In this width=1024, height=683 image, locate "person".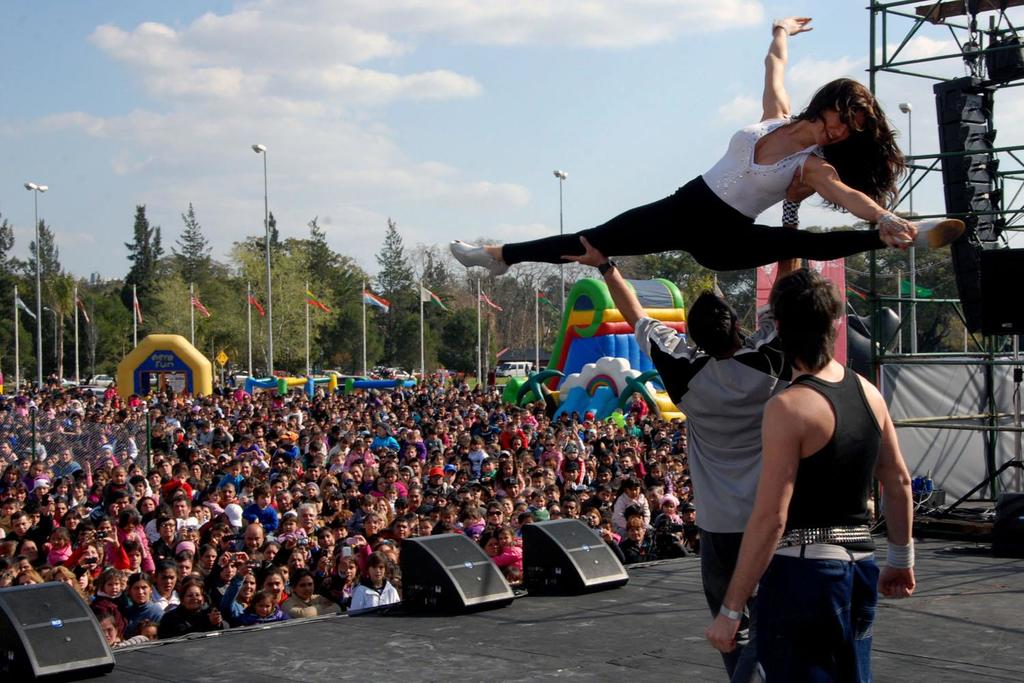
Bounding box: <box>350,432,368,461</box>.
